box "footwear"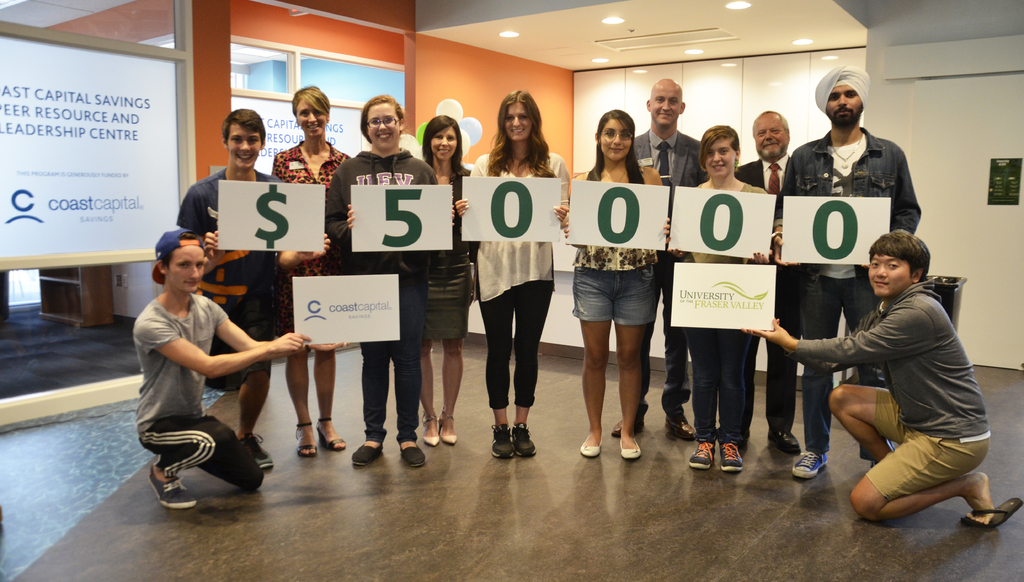
x1=719 y1=435 x2=745 y2=474
